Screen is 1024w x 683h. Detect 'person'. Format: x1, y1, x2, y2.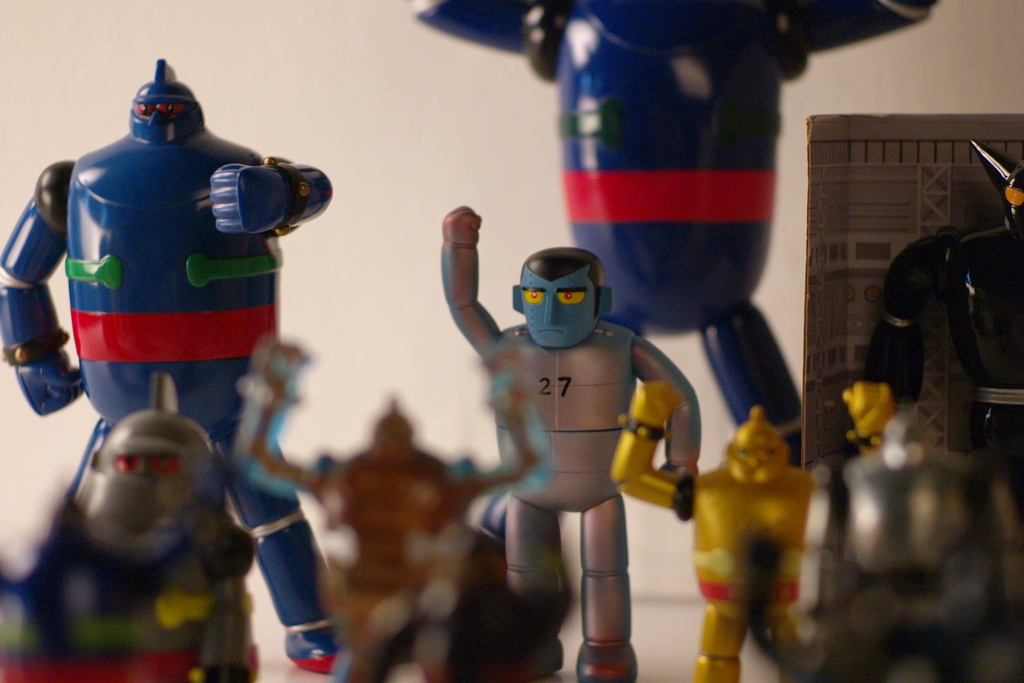
610, 383, 893, 682.
